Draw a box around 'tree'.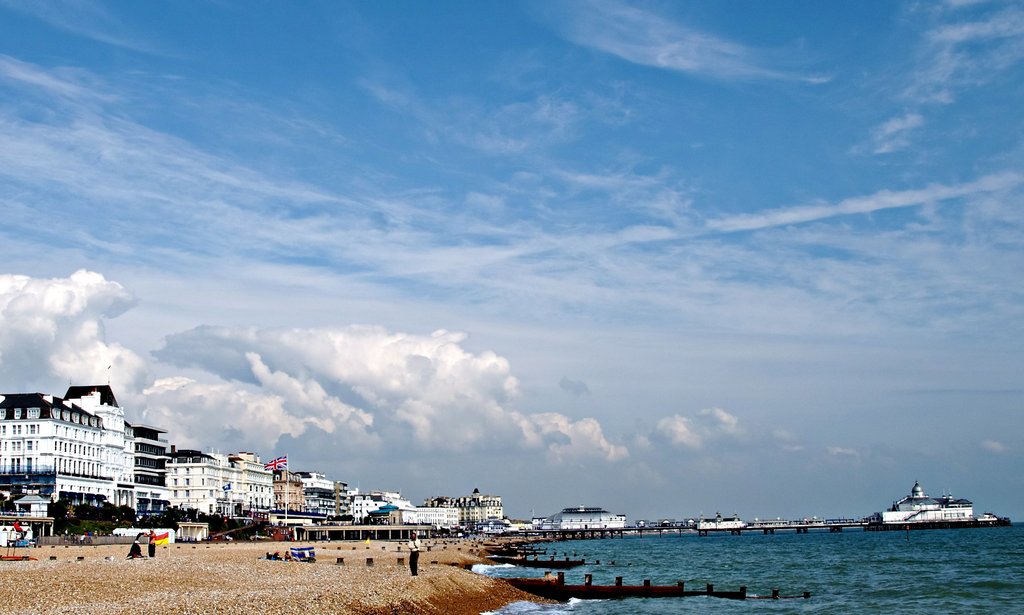
75:499:97:516.
